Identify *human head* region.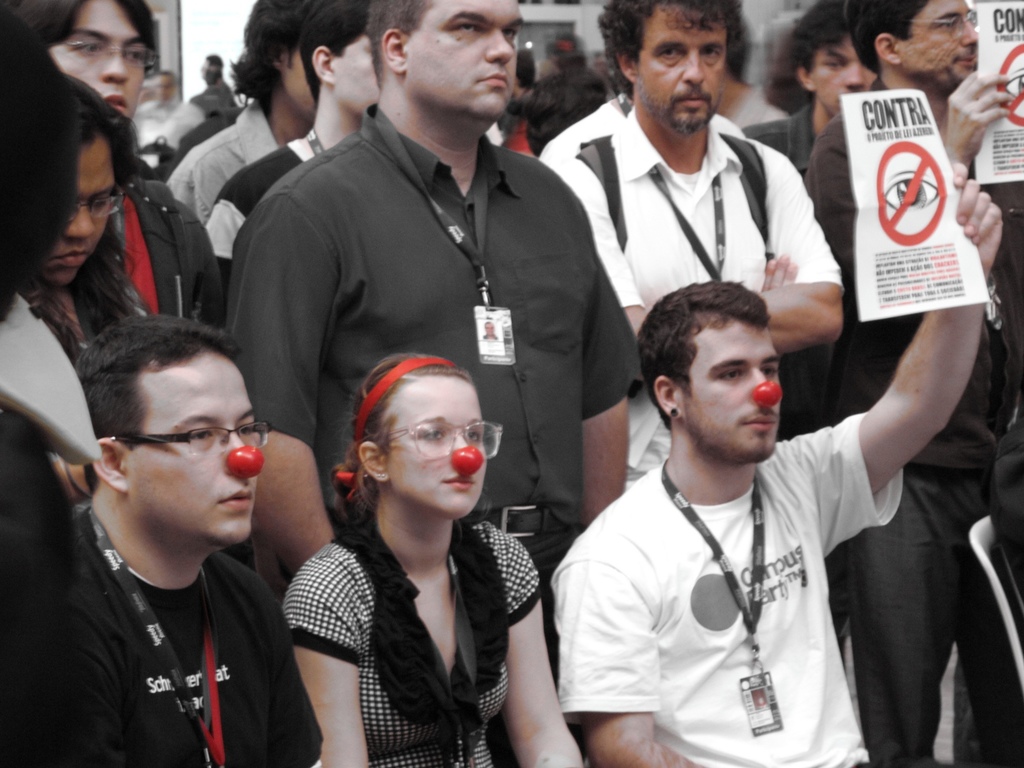
Region: x1=33, y1=70, x2=117, y2=285.
